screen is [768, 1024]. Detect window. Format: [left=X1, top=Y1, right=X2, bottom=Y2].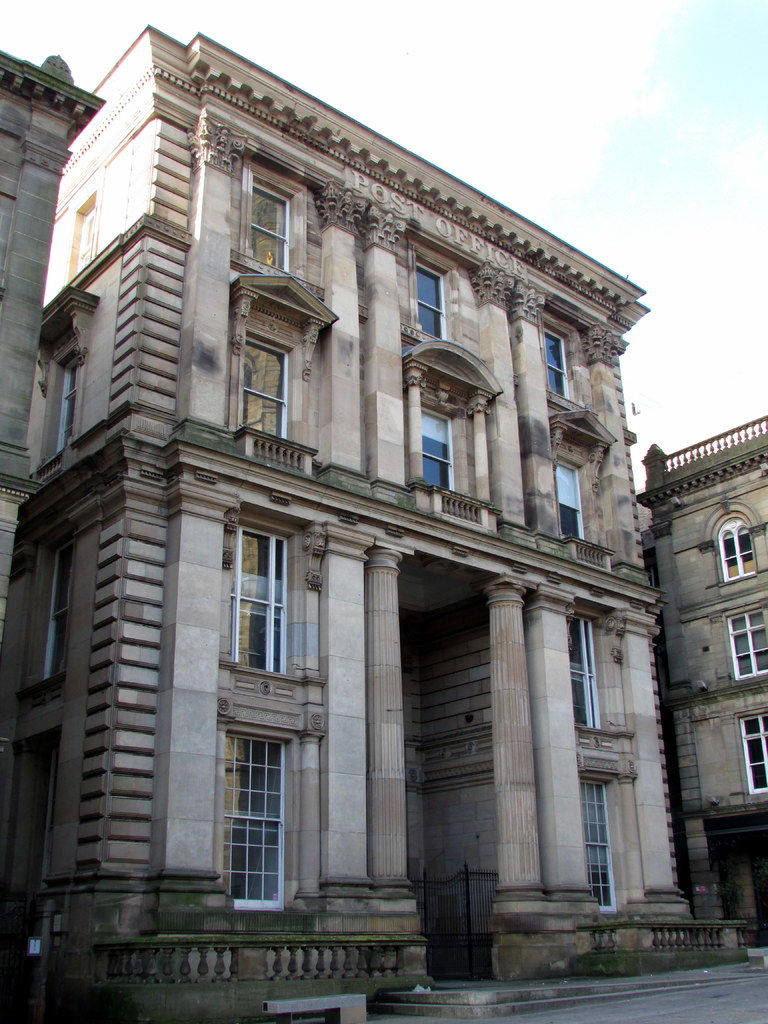
[left=701, top=513, right=763, bottom=583].
